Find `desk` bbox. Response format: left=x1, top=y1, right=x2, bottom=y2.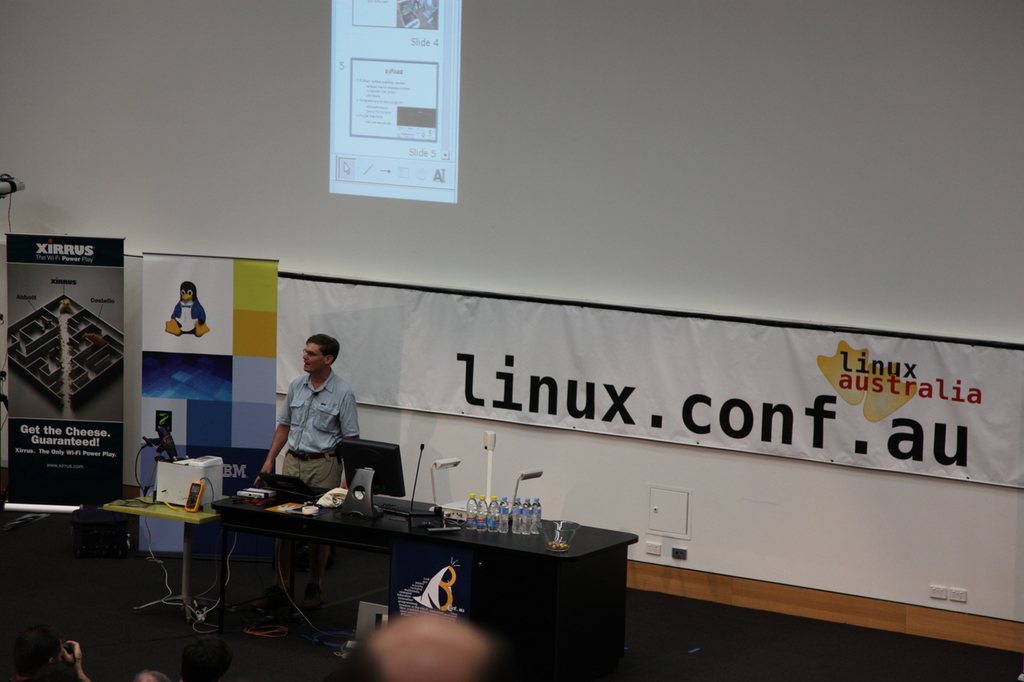
left=210, top=481, right=639, bottom=681.
